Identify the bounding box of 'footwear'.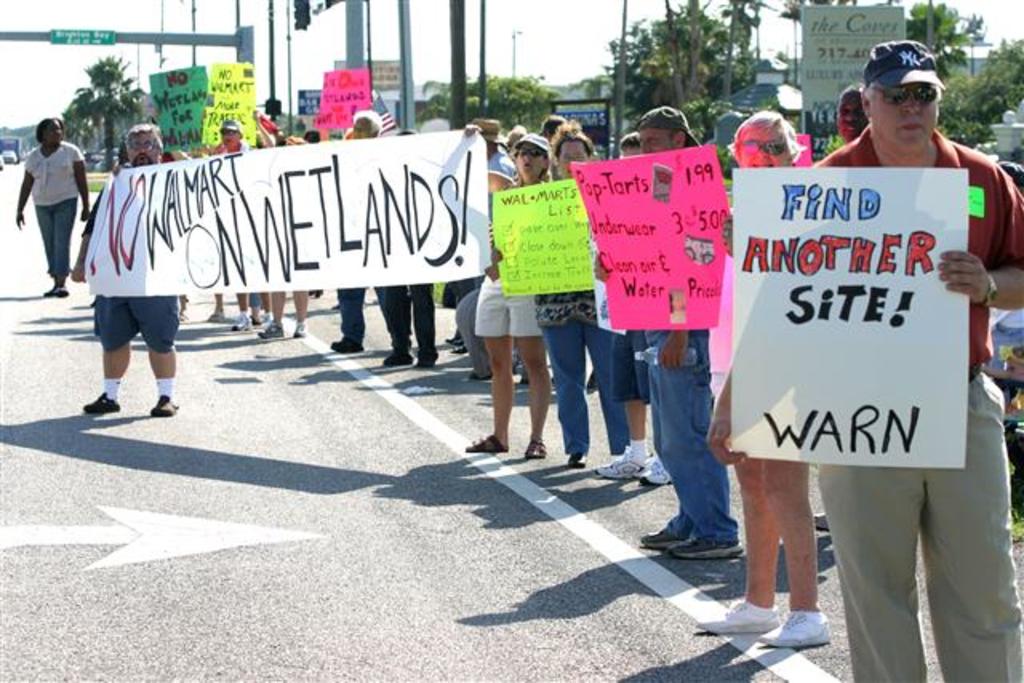
bbox=(83, 393, 120, 413).
